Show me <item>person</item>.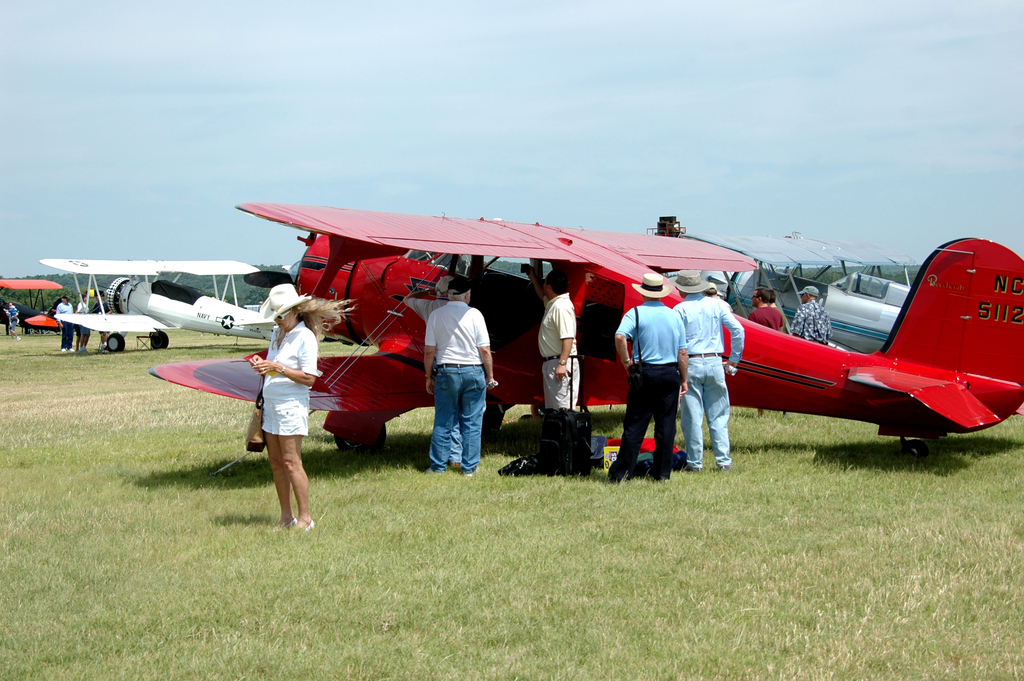
<item>person</item> is here: [700,274,726,314].
